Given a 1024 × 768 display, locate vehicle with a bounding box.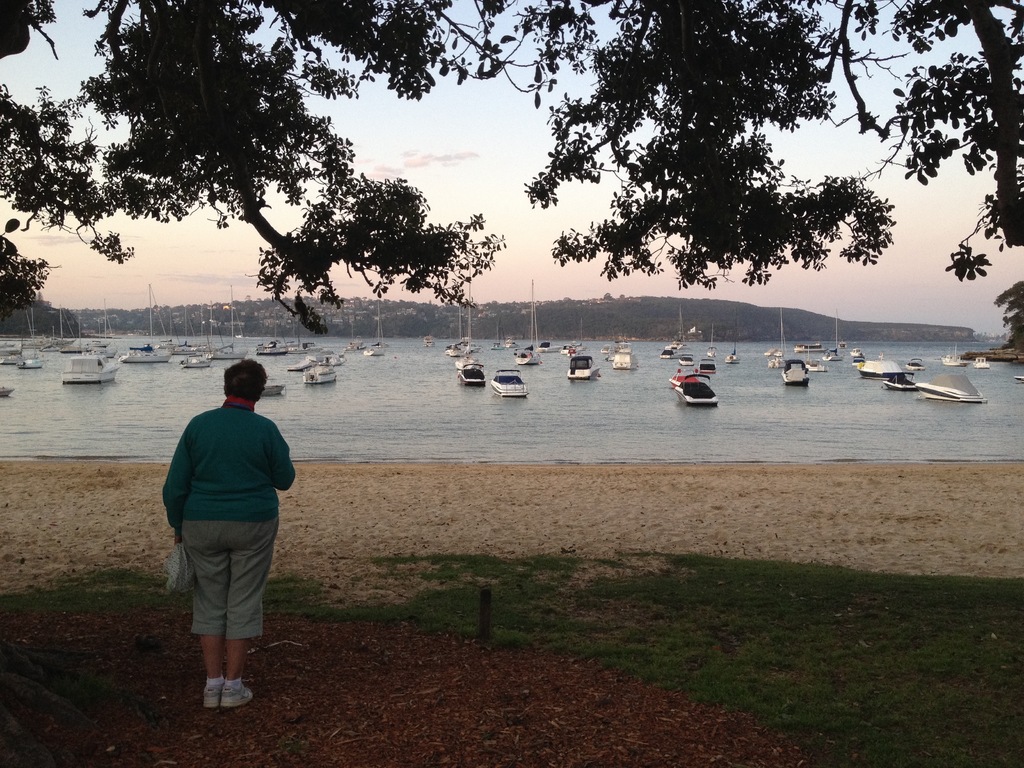
Located: Rect(511, 291, 536, 367).
